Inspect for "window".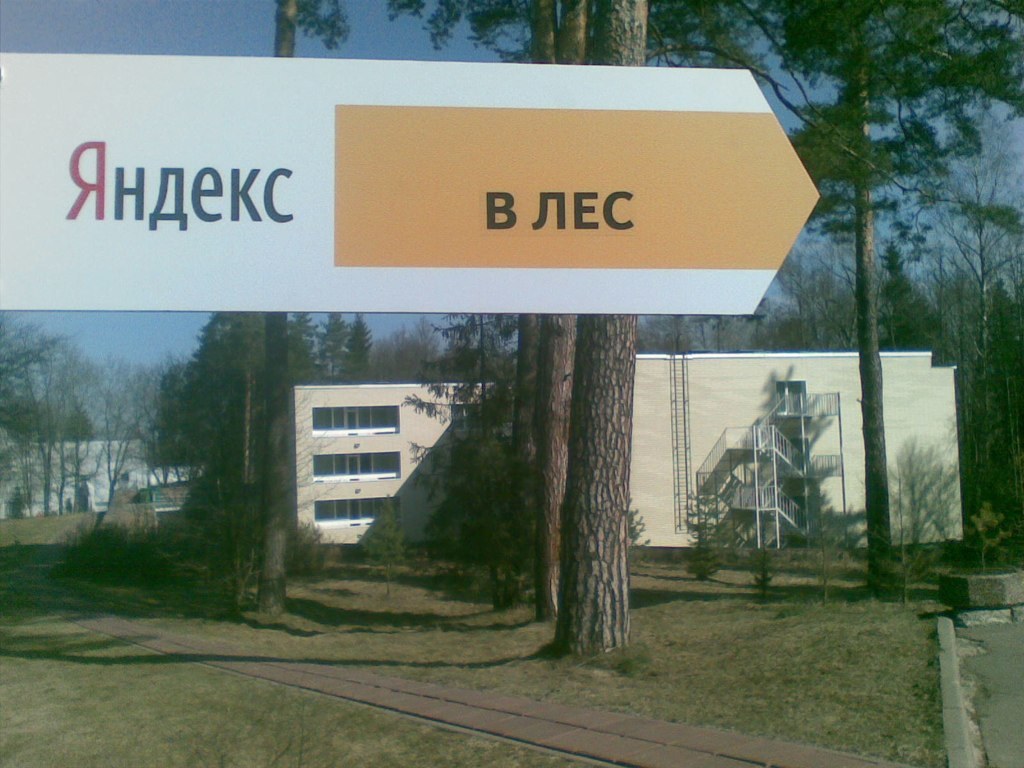
Inspection: left=451, top=403, right=480, bottom=431.
